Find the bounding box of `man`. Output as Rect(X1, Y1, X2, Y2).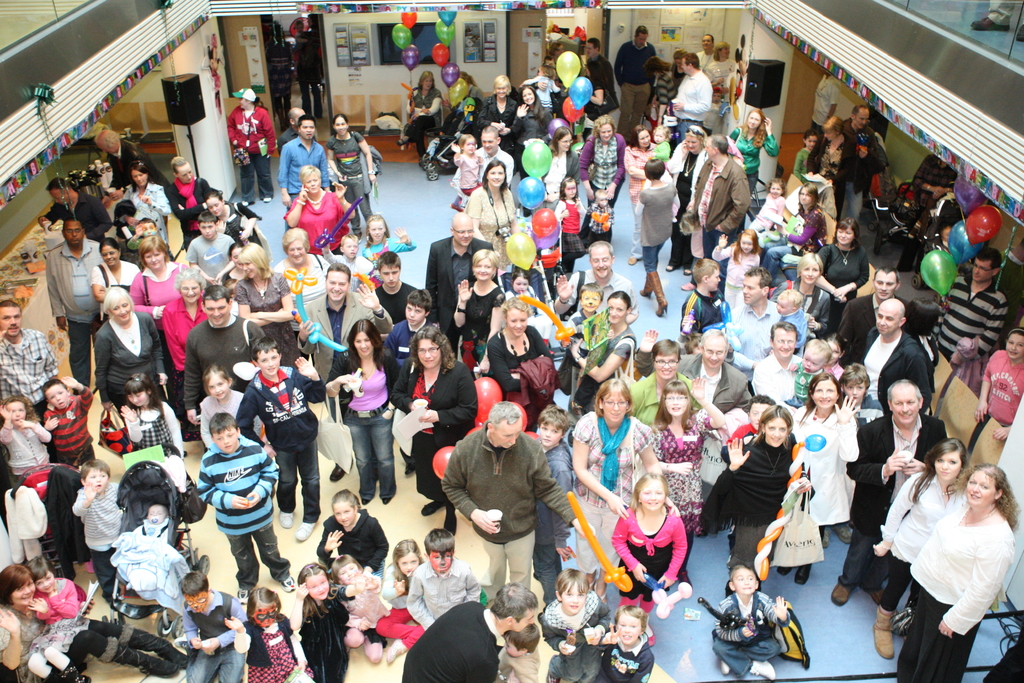
Rect(829, 379, 948, 607).
